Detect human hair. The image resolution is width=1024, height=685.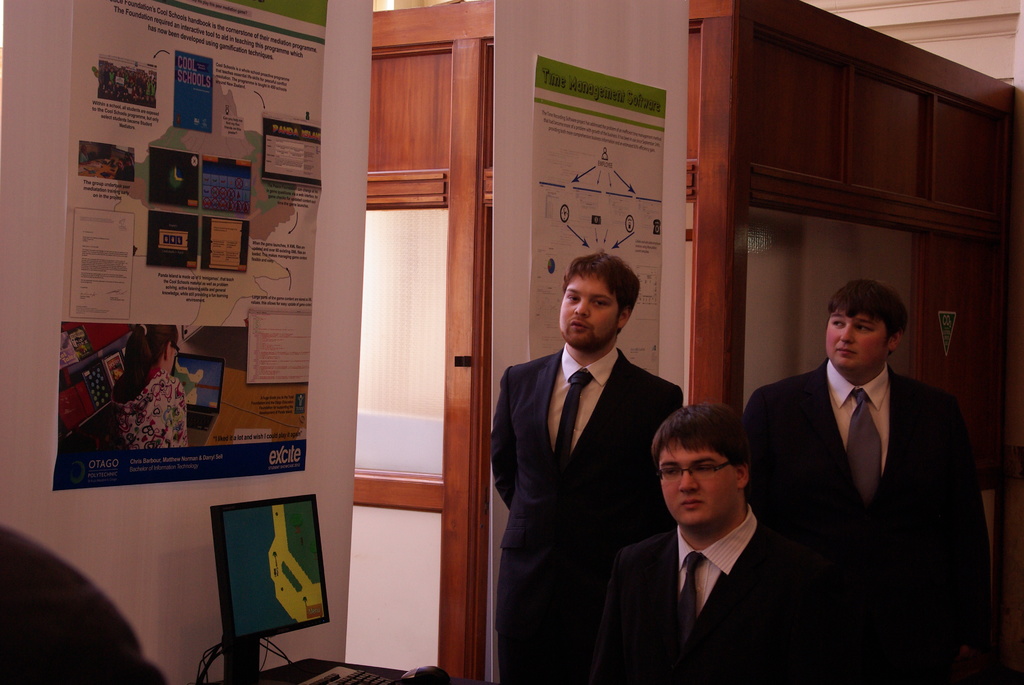
{"x1": 563, "y1": 252, "x2": 643, "y2": 340}.
